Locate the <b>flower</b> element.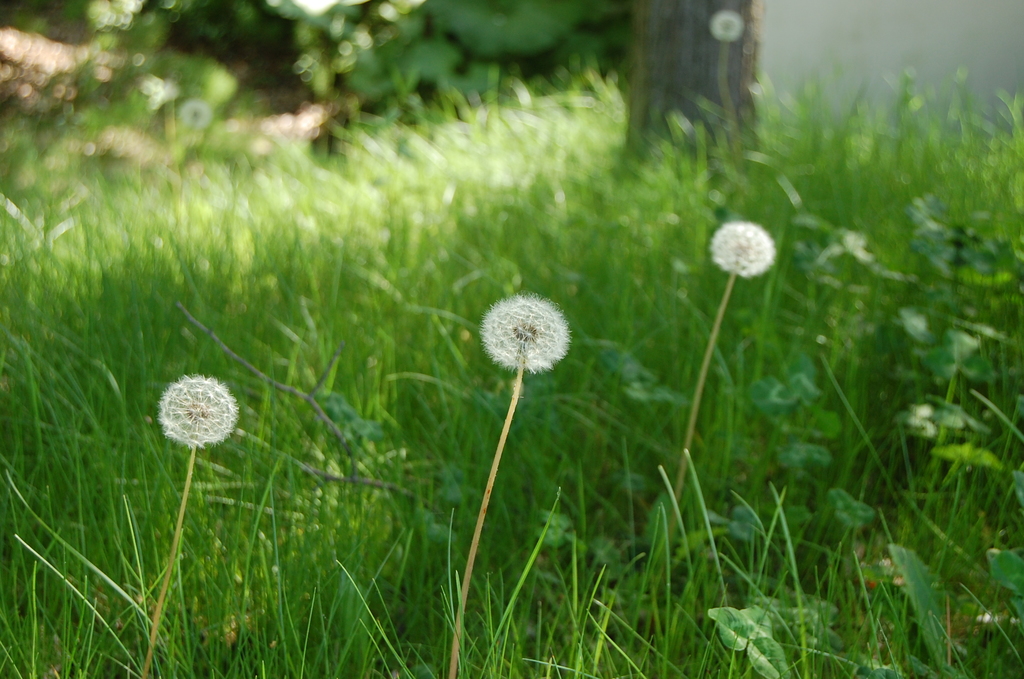
Element bbox: (x1=479, y1=287, x2=578, y2=379).
